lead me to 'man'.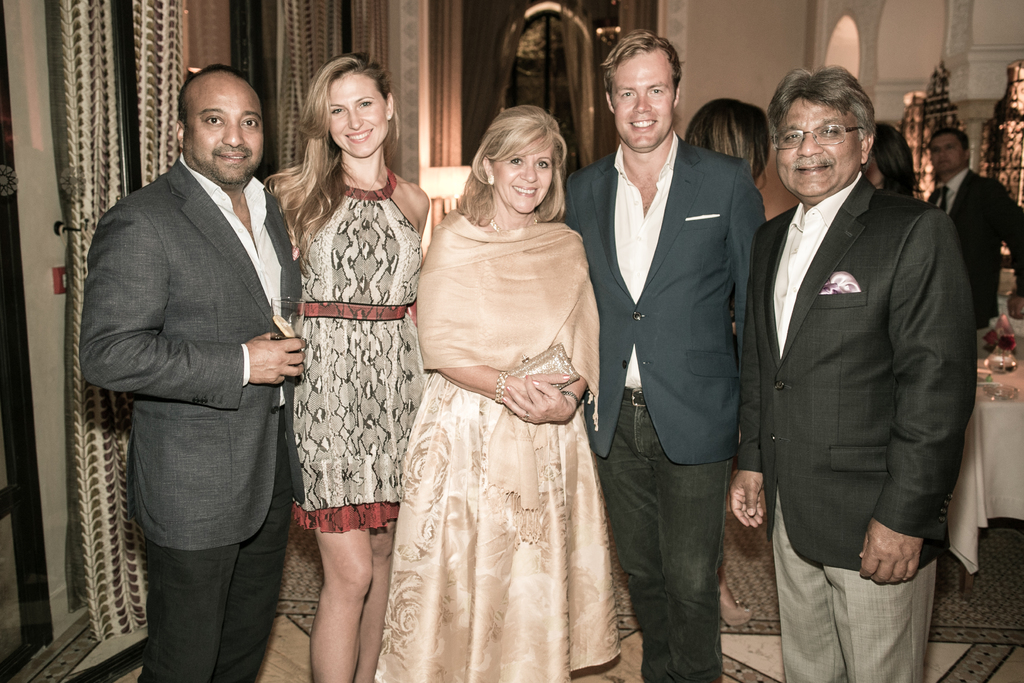
Lead to x1=555 y1=27 x2=772 y2=682.
